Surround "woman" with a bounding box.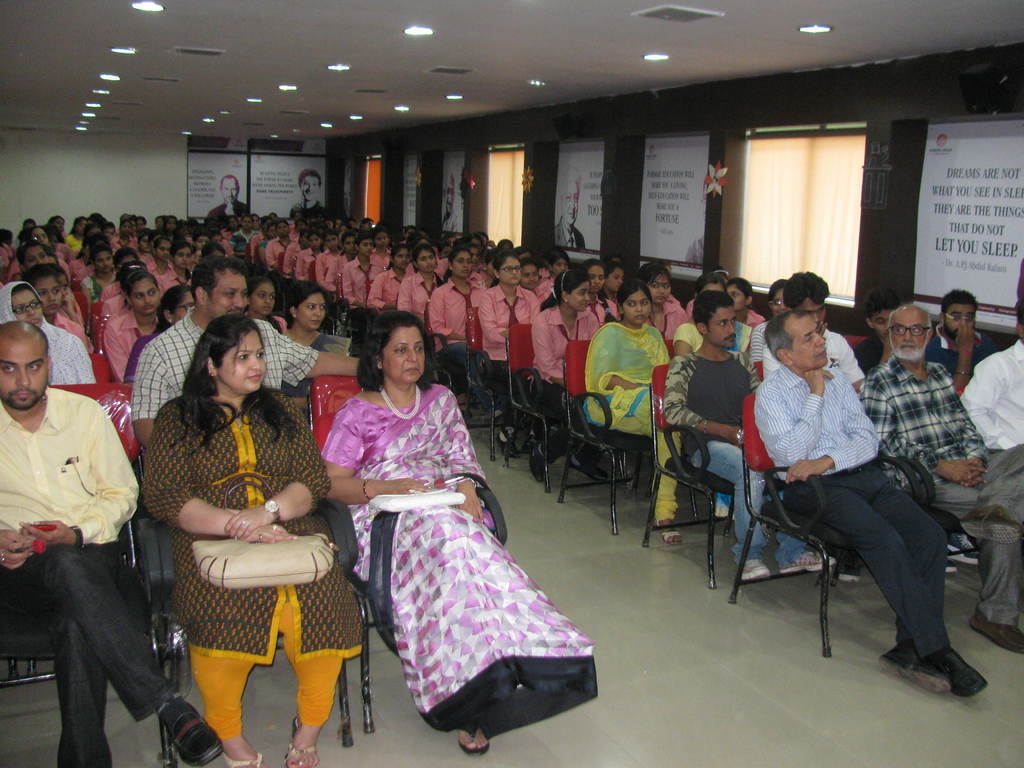
(left=222, top=215, right=243, bottom=241).
